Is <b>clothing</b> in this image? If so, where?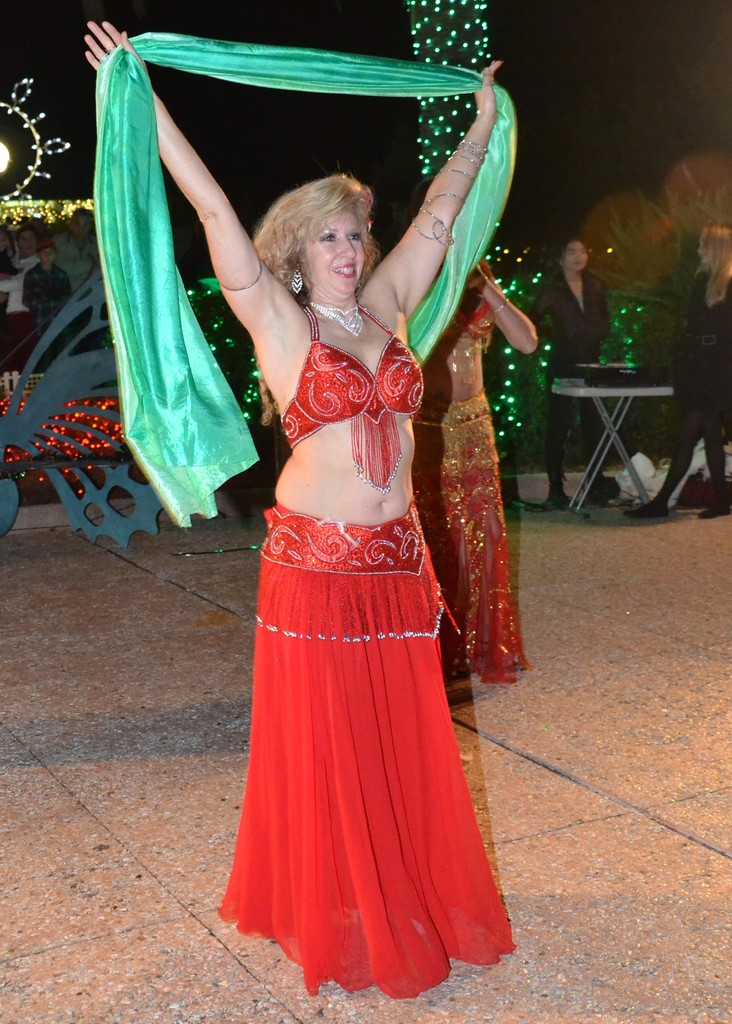
Yes, at 219/300/530/1010.
